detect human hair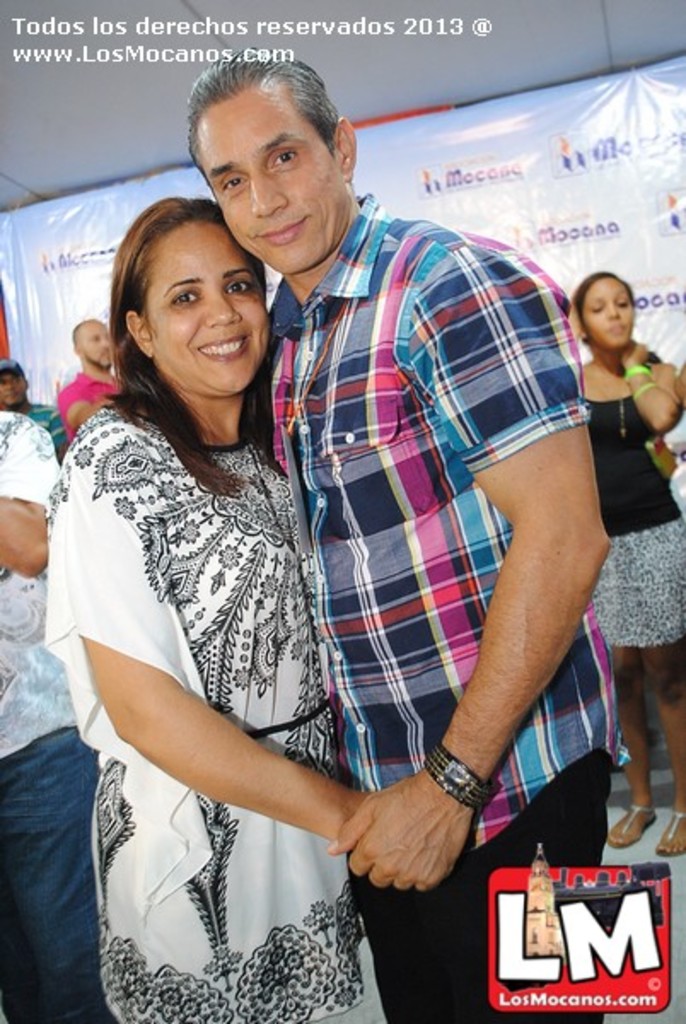
pyautogui.locateOnScreen(568, 271, 635, 328)
